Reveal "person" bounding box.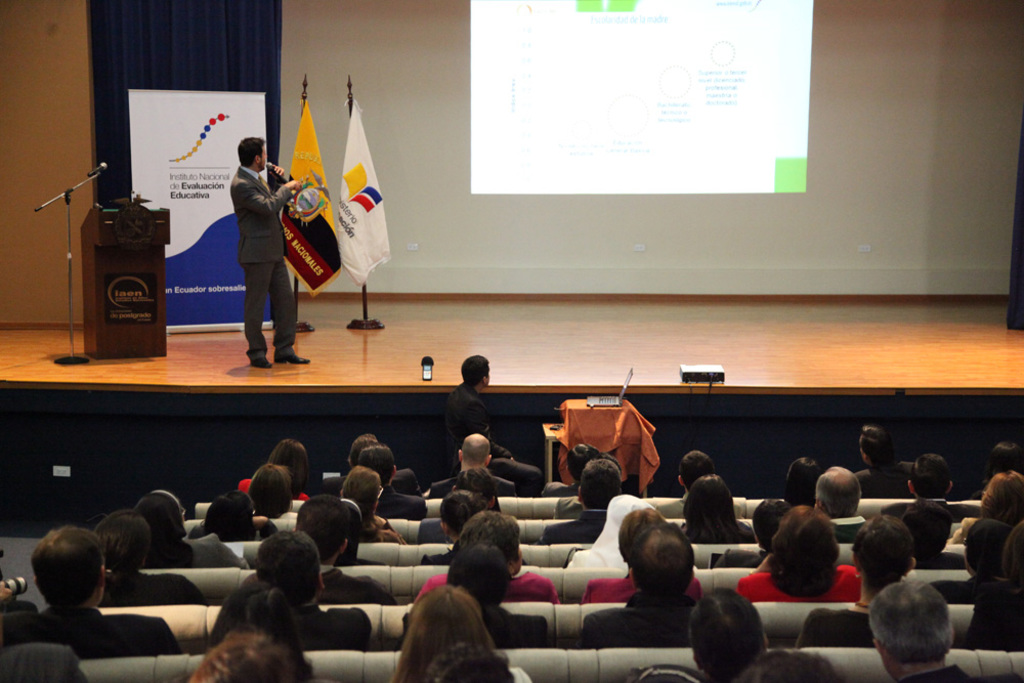
Revealed: (x1=133, y1=489, x2=240, y2=573).
